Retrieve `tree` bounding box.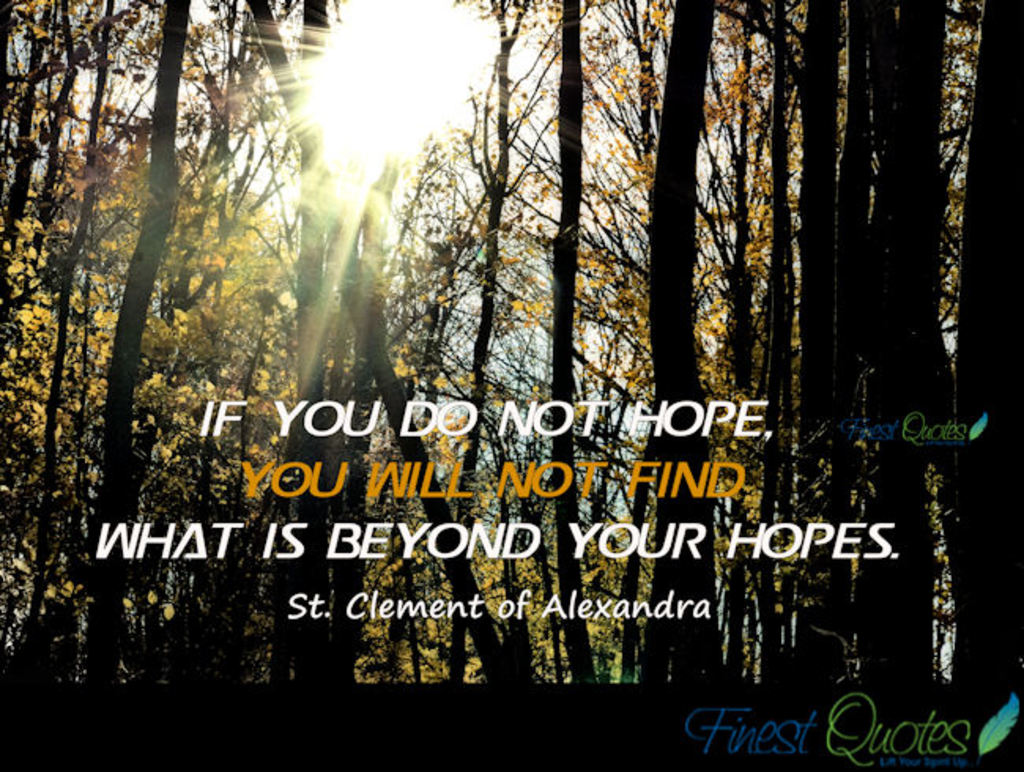
Bounding box: crop(0, 0, 134, 725).
